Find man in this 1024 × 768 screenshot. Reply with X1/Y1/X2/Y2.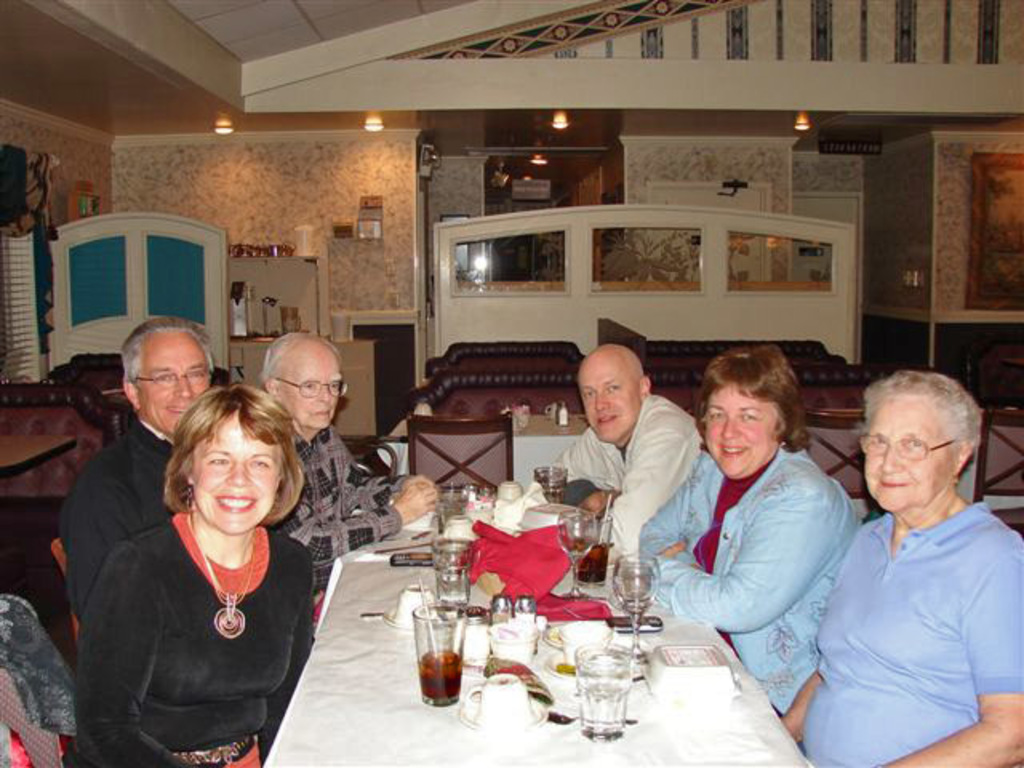
59/317/218/626.
